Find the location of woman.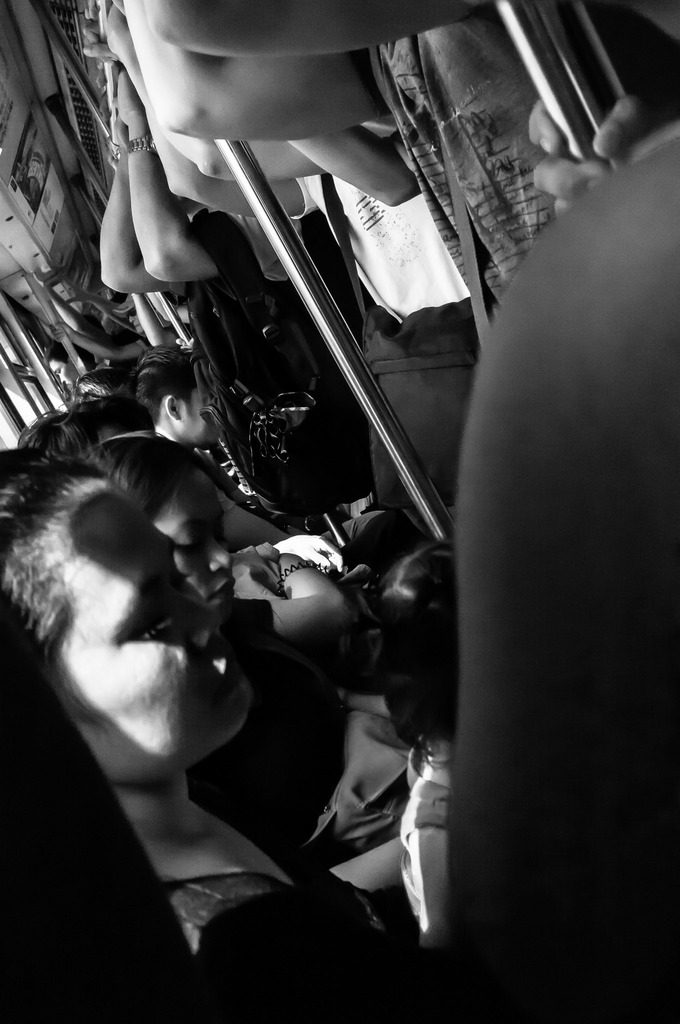
Location: [left=56, top=428, right=341, bottom=847].
